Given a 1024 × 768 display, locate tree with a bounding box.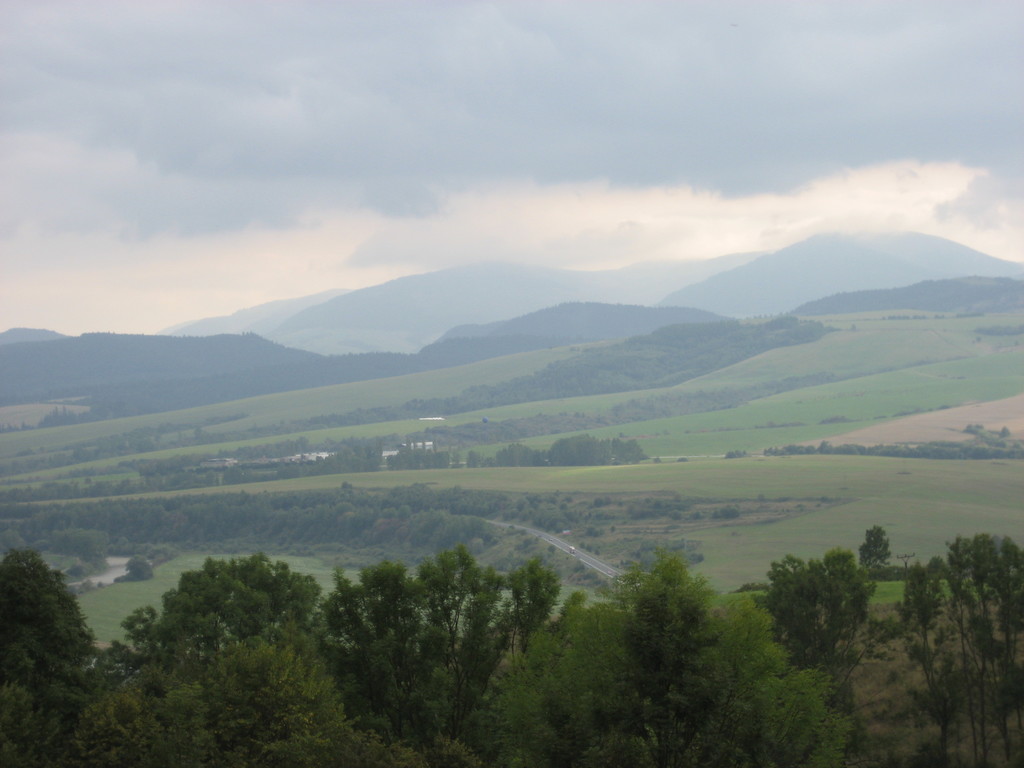
Located: crop(4, 536, 1023, 767).
